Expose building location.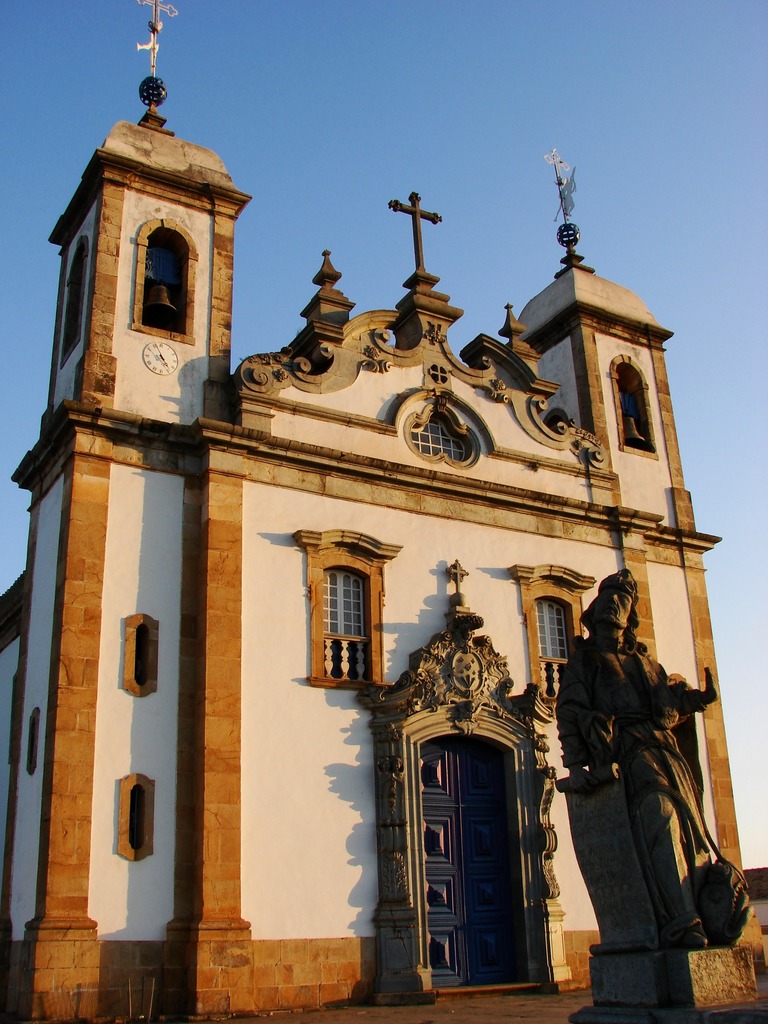
Exposed at Rect(0, 0, 767, 1023).
